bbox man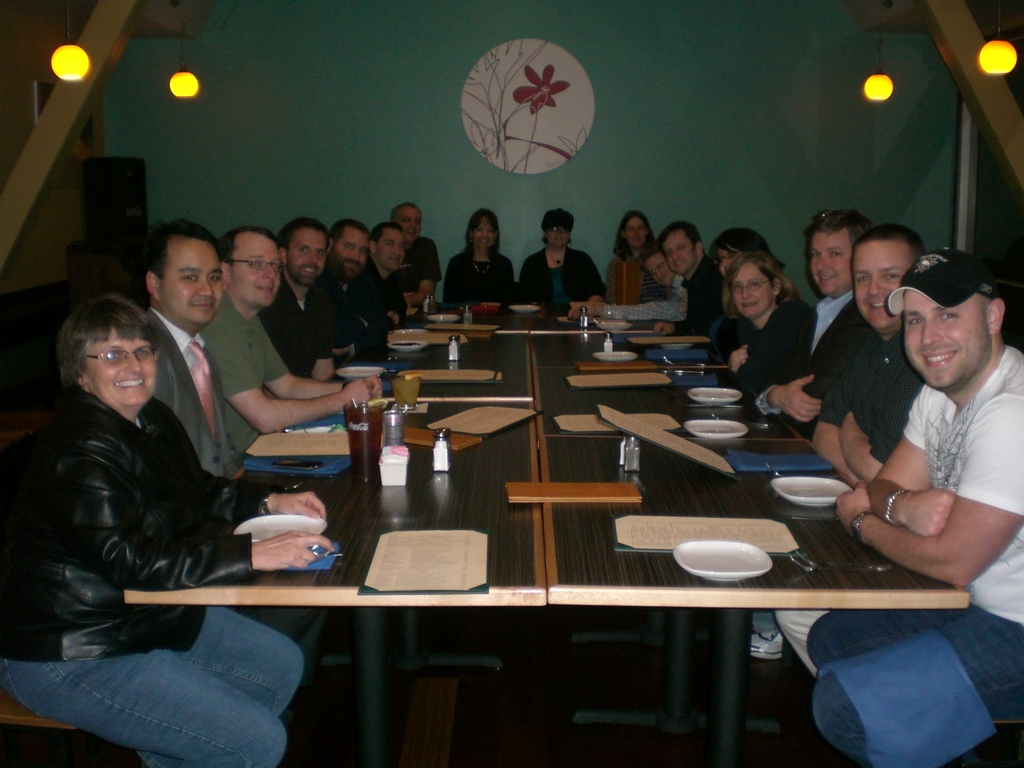
<bbox>392, 205, 442, 311</bbox>
